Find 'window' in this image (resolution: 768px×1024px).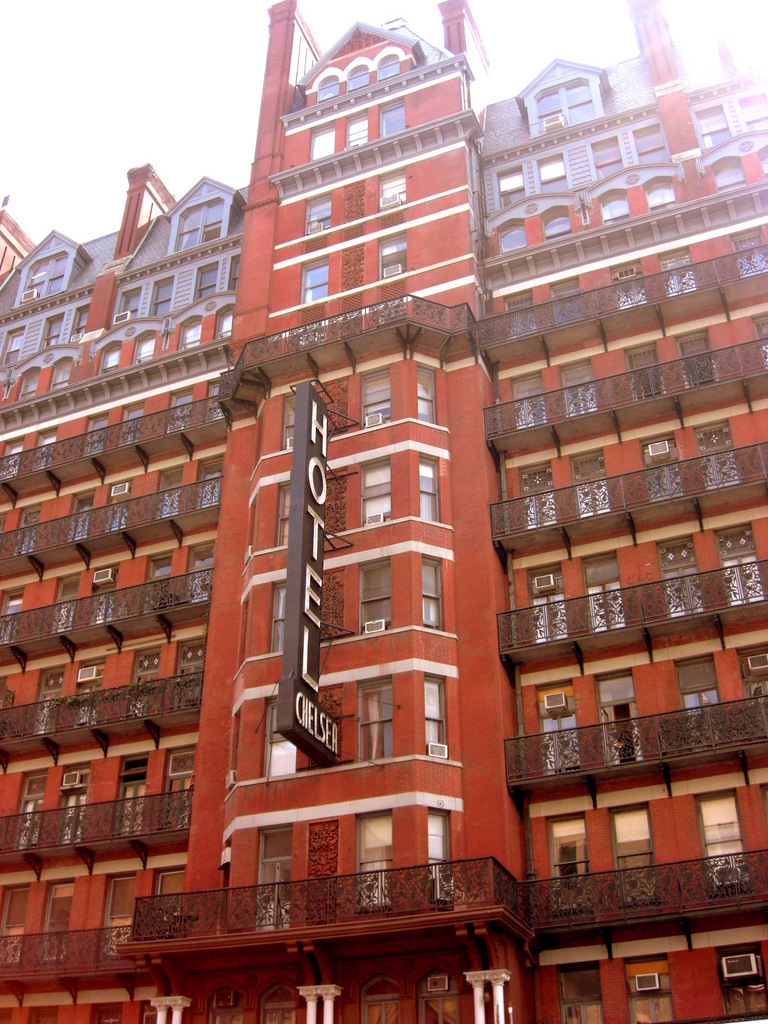
box=[602, 188, 635, 223].
